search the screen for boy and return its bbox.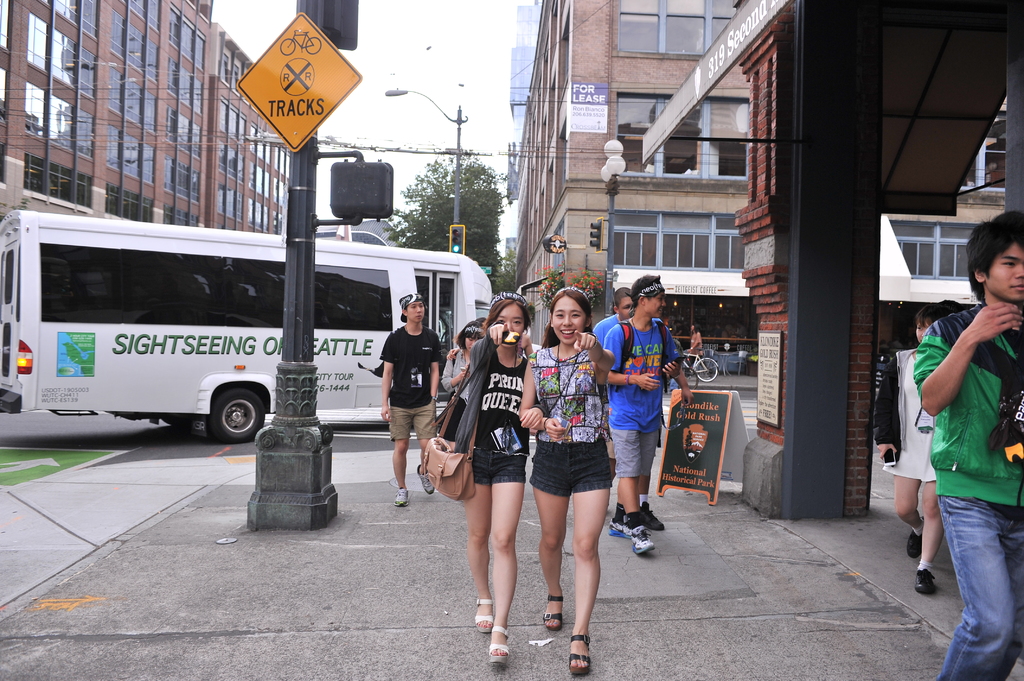
Found: Rect(594, 284, 664, 529).
